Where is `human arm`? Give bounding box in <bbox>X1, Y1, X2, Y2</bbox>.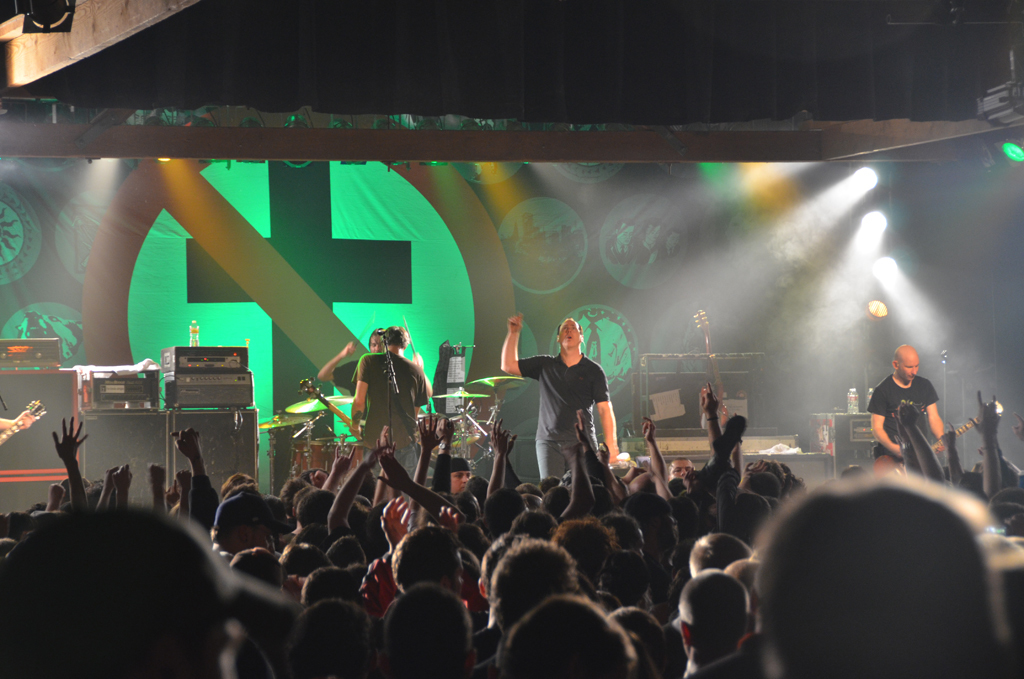
<bbox>903, 394, 951, 491</bbox>.
